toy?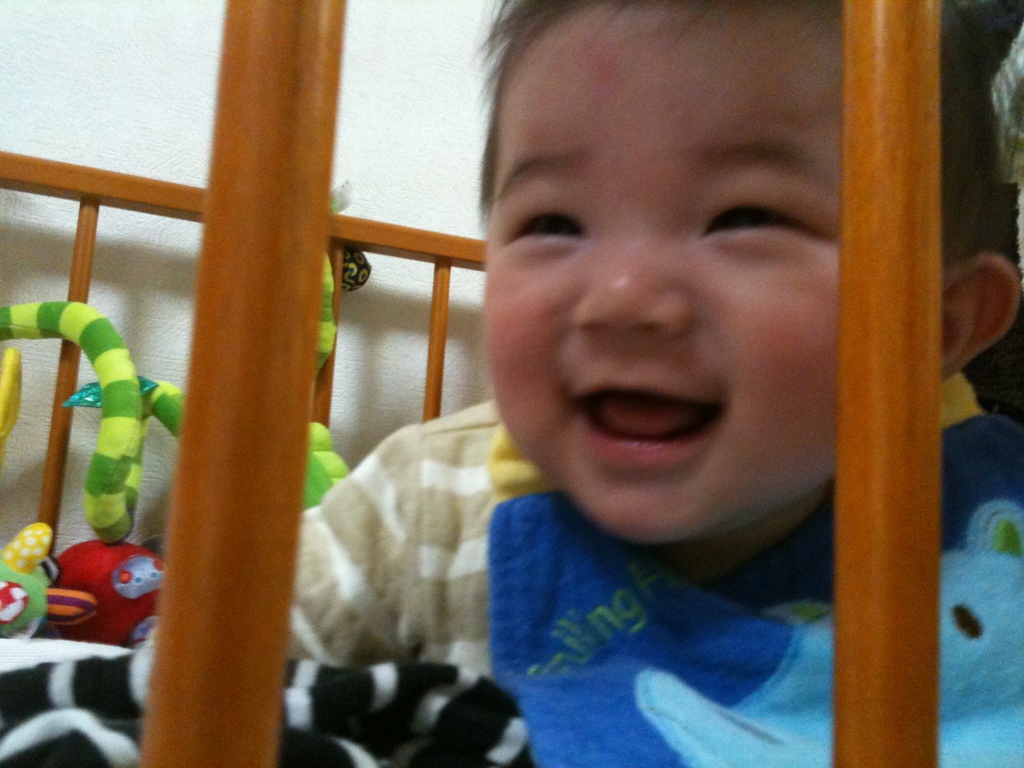
{"x1": 0, "y1": 344, "x2": 98, "y2": 642}
